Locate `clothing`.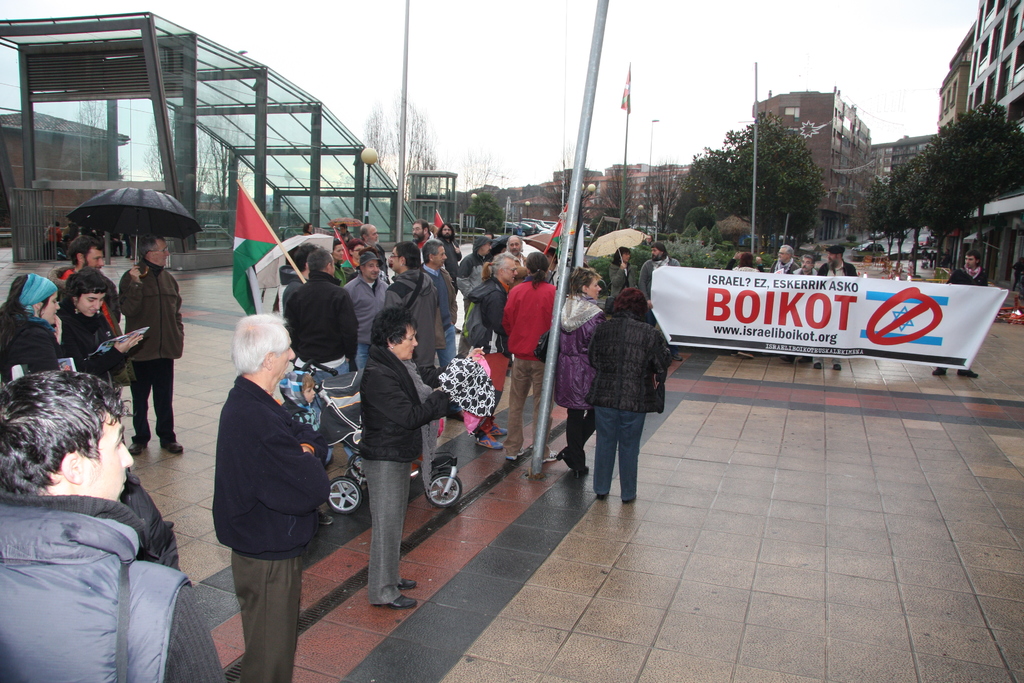
Bounding box: (left=471, top=272, right=528, bottom=436).
